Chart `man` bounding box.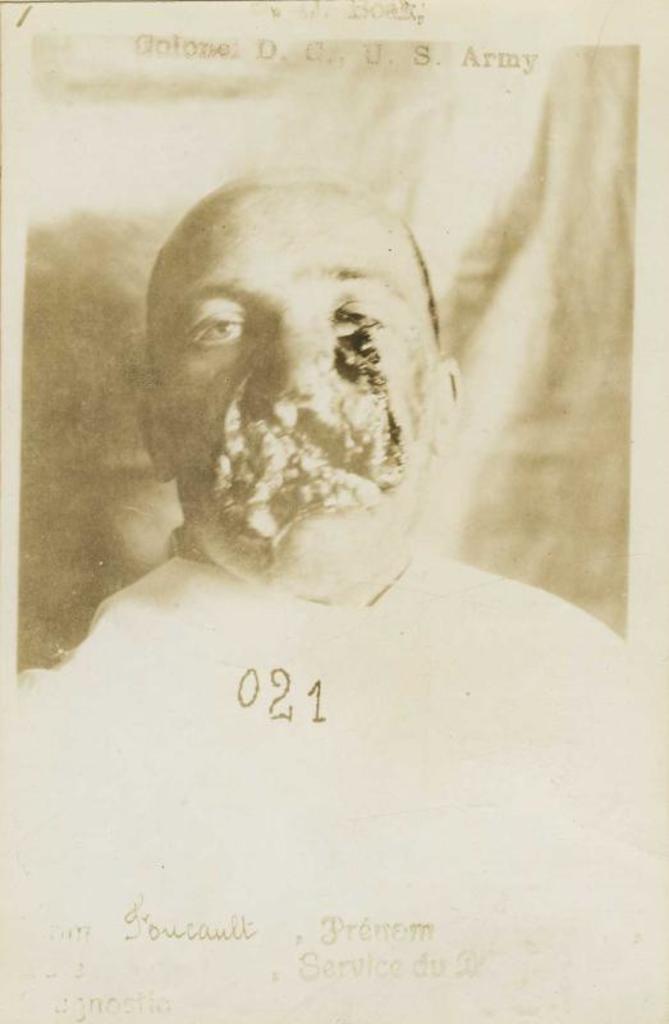
Charted: [50,174,620,677].
